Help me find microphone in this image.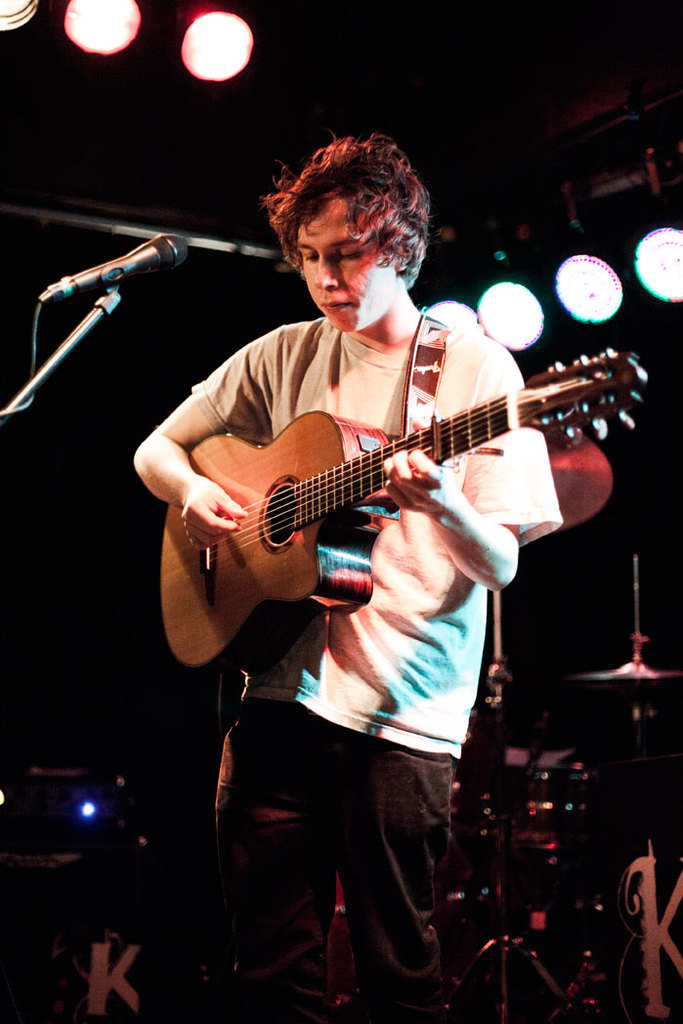
Found it: select_region(28, 235, 190, 317).
